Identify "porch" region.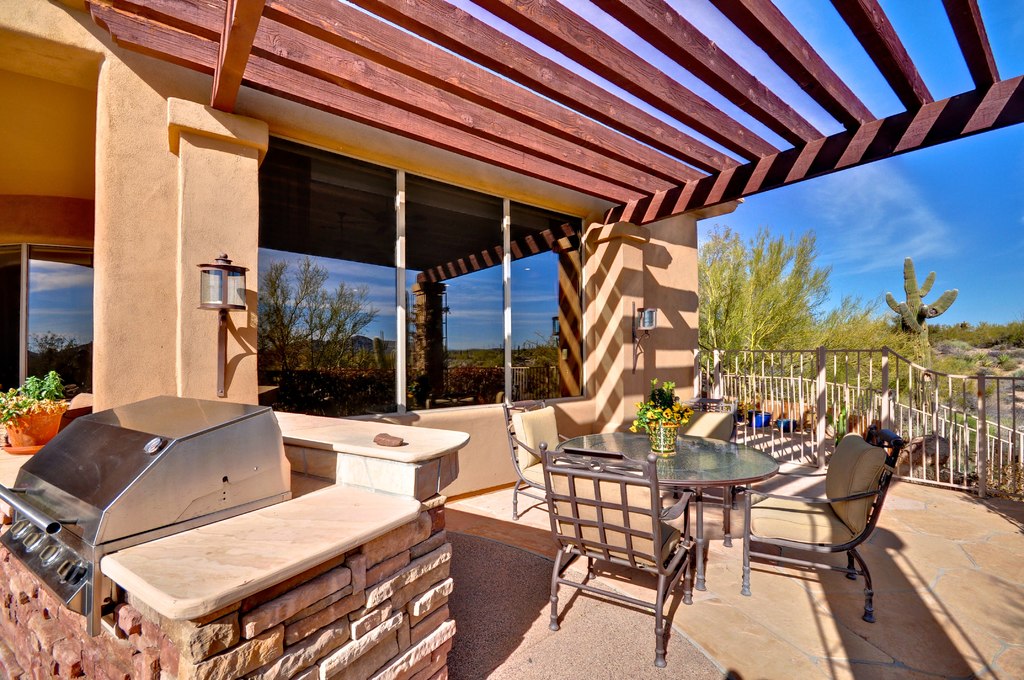
Region: l=0, t=340, r=1023, b=679.
